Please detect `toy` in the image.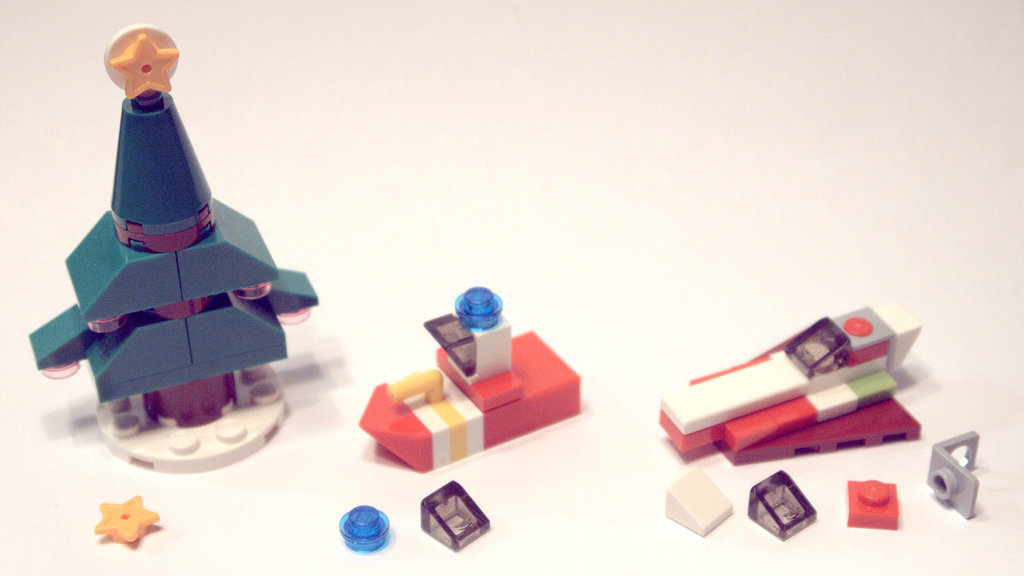
bbox=[662, 316, 920, 467].
